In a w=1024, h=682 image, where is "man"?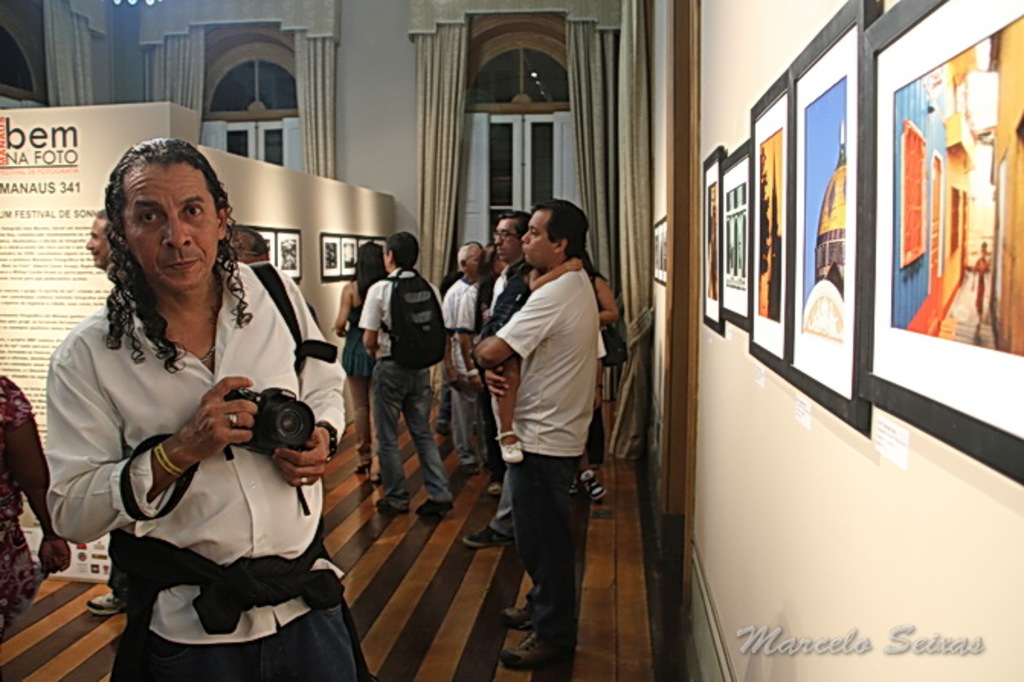
Rect(446, 238, 484, 470).
